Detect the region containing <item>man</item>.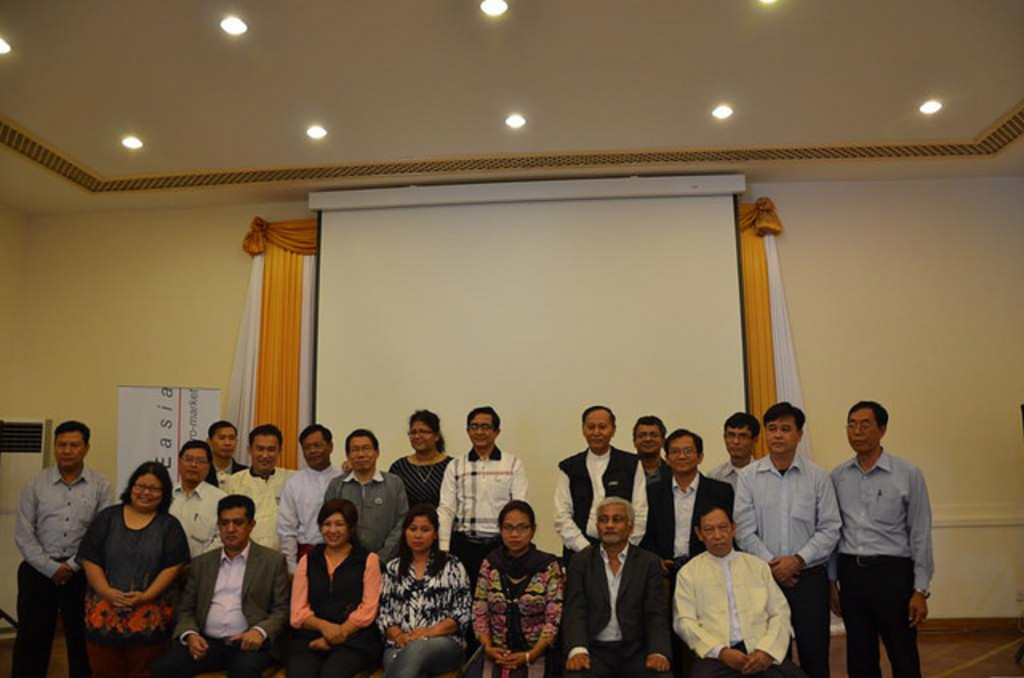
x1=830, y1=401, x2=938, y2=676.
